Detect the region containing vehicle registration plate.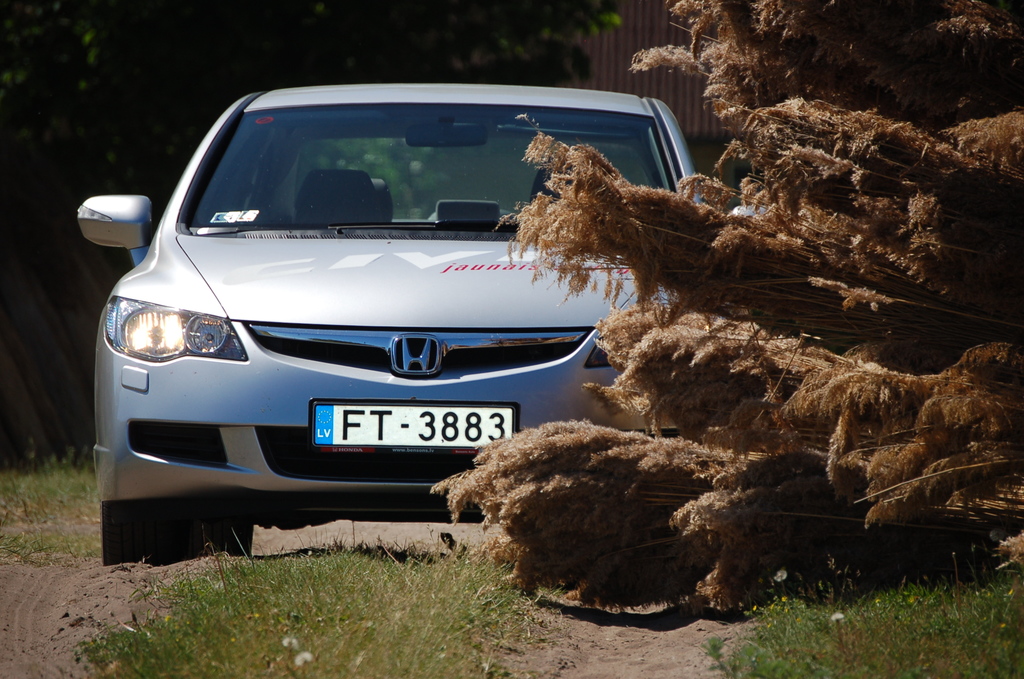
x1=310 y1=403 x2=515 y2=461.
